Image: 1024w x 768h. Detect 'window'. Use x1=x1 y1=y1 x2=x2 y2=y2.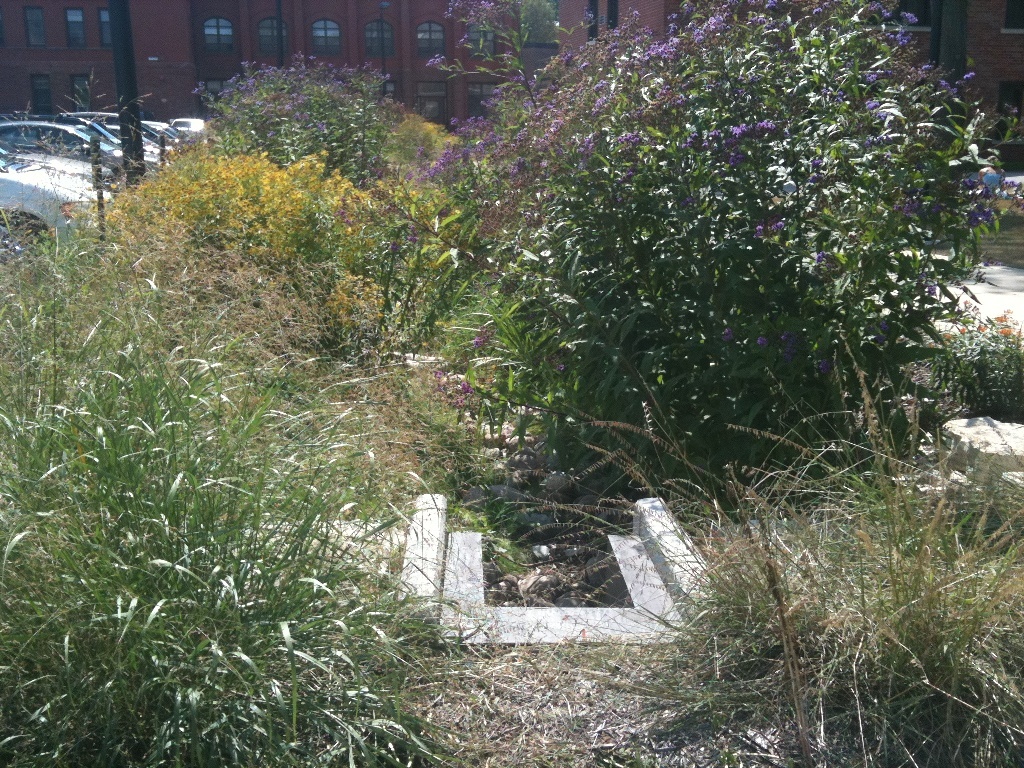
x1=61 y1=70 x2=98 y2=116.
